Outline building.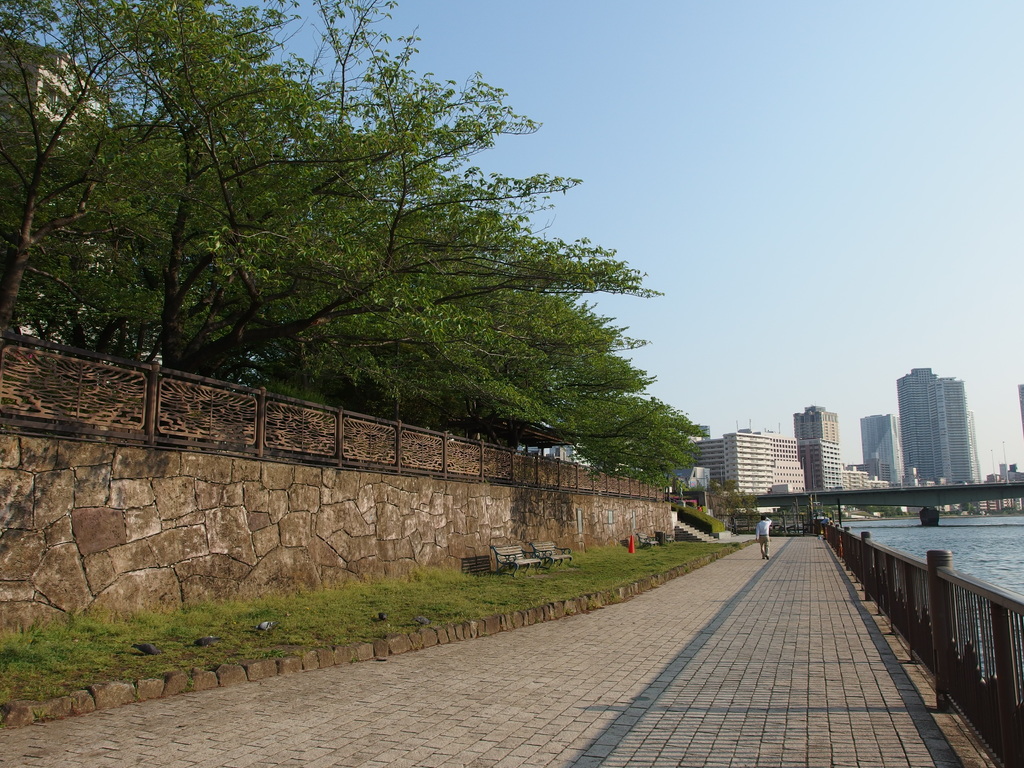
Outline: rect(685, 422, 803, 511).
